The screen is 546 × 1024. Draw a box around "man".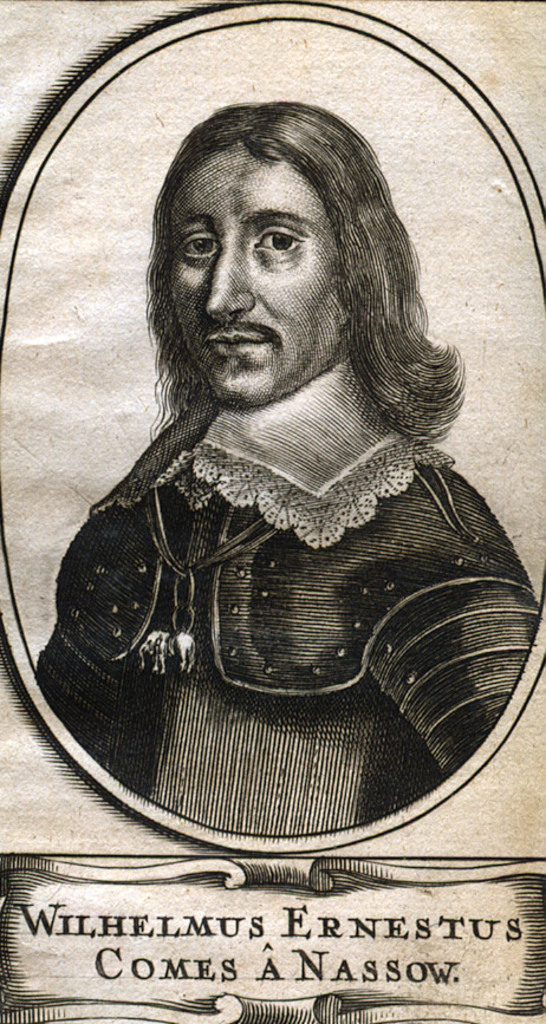
locate(31, 92, 528, 826).
